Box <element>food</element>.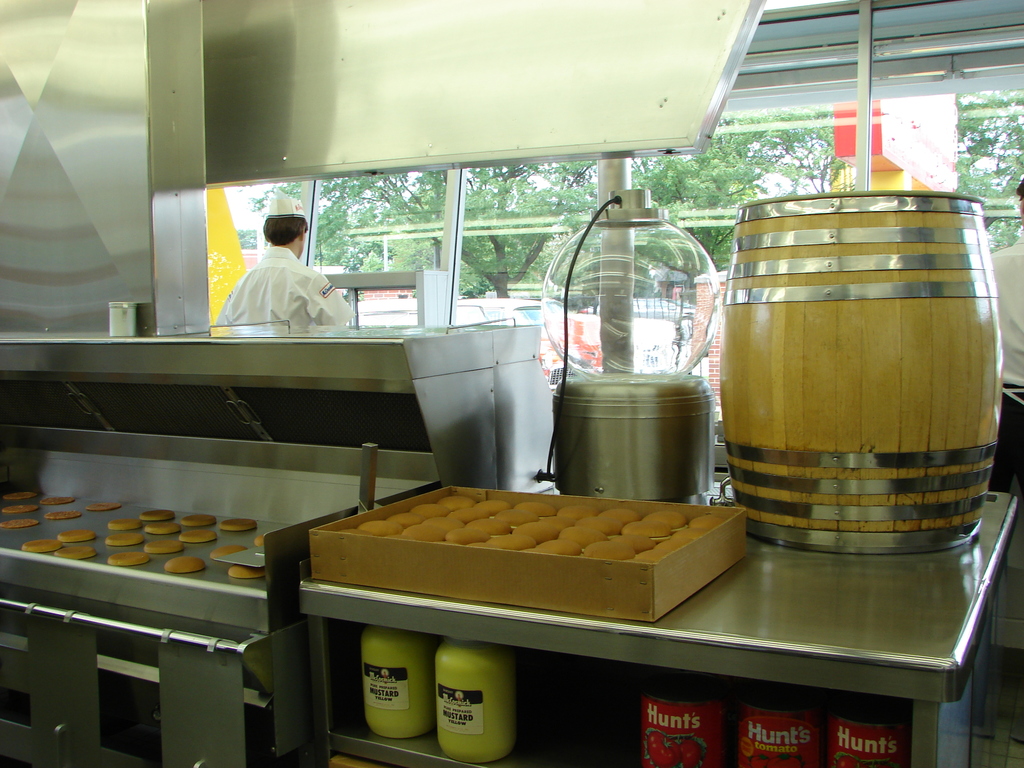
<bbox>55, 527, 98, 542</bbox>.
